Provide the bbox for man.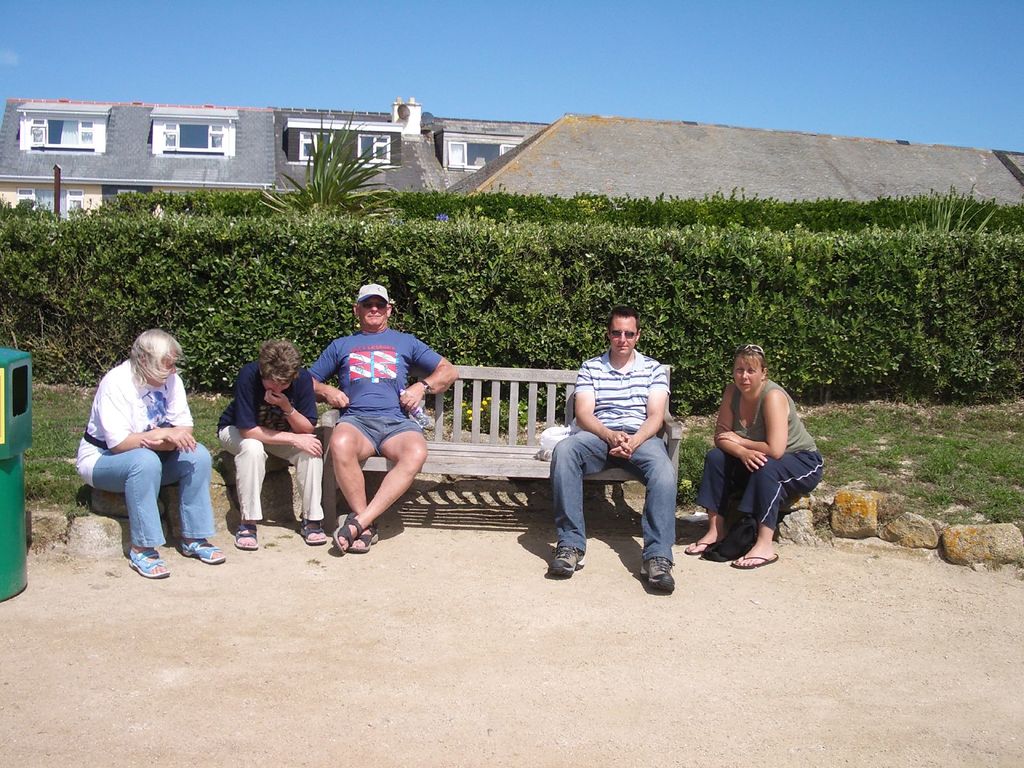
left=303, top=280, right=465, bottom=561.
